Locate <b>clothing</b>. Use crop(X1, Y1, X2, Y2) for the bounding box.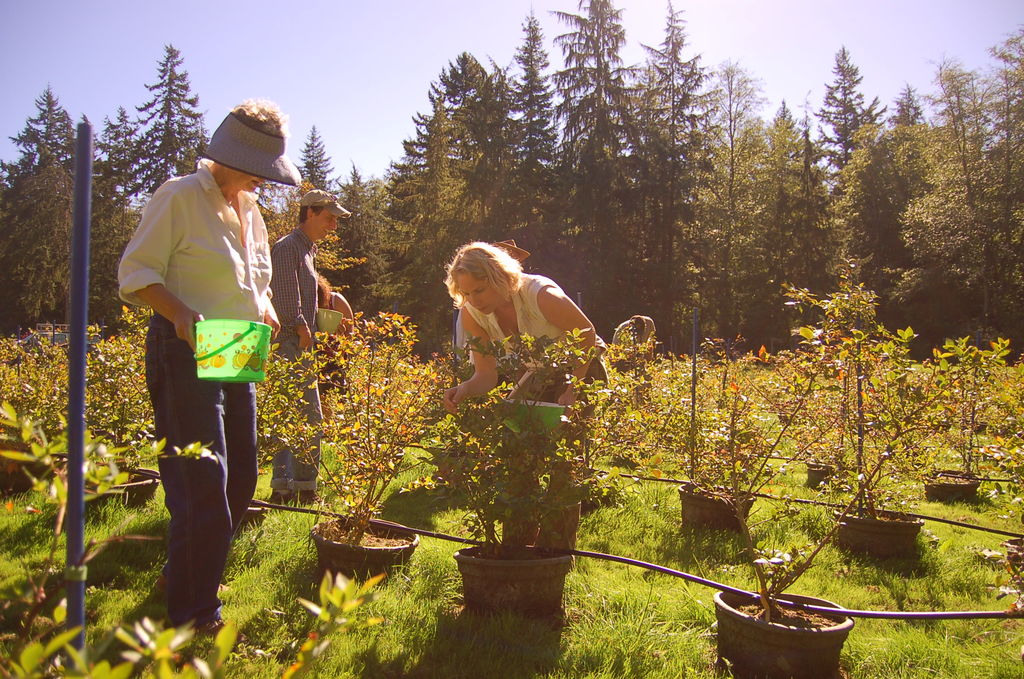
crop(265, 227, 317, 498).
